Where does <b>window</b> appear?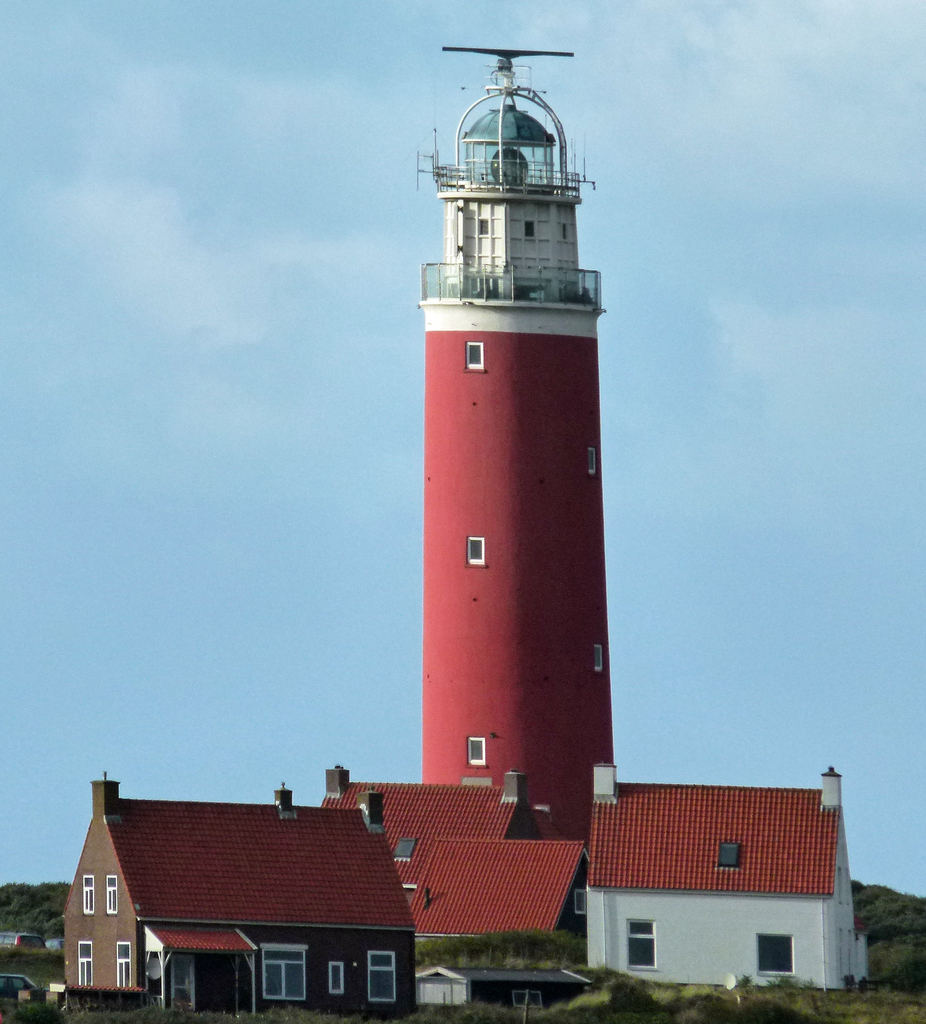
Appears at bbox(116, 938, 130, 987).
